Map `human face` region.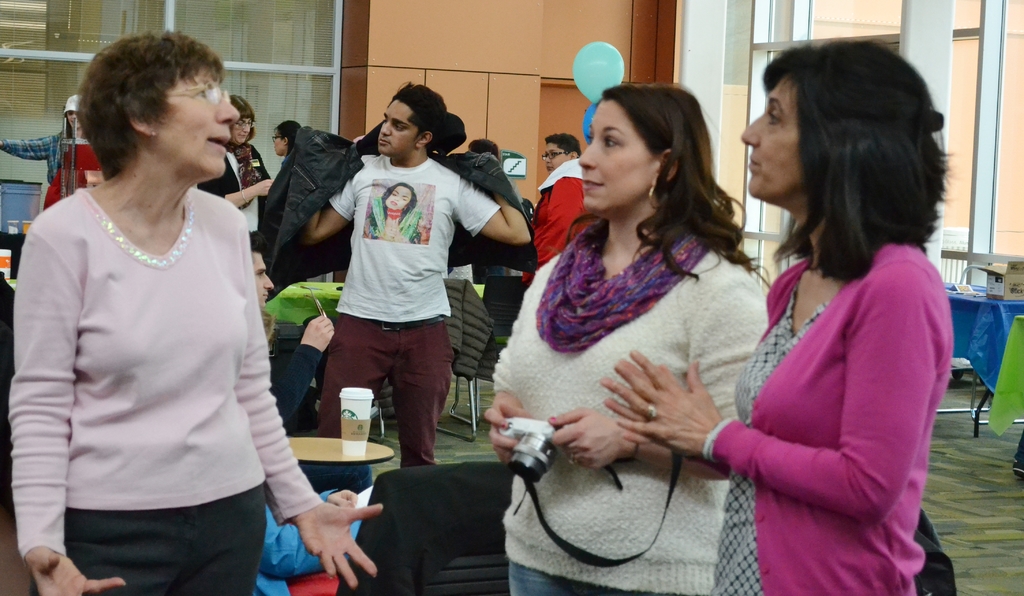
Mapped to bbox(157, 65, 238, 184).
